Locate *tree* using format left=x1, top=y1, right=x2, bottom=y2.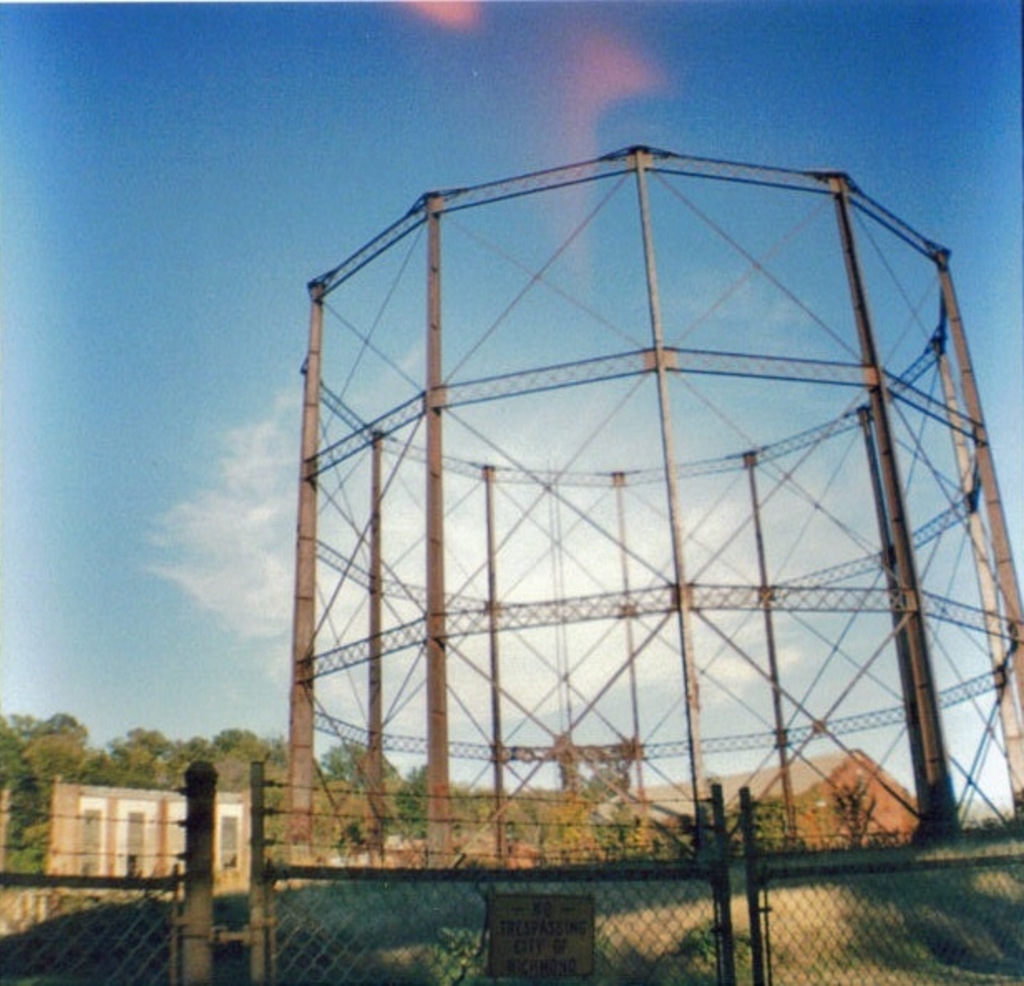
left=214, top=724, right=262, bottom=793.
